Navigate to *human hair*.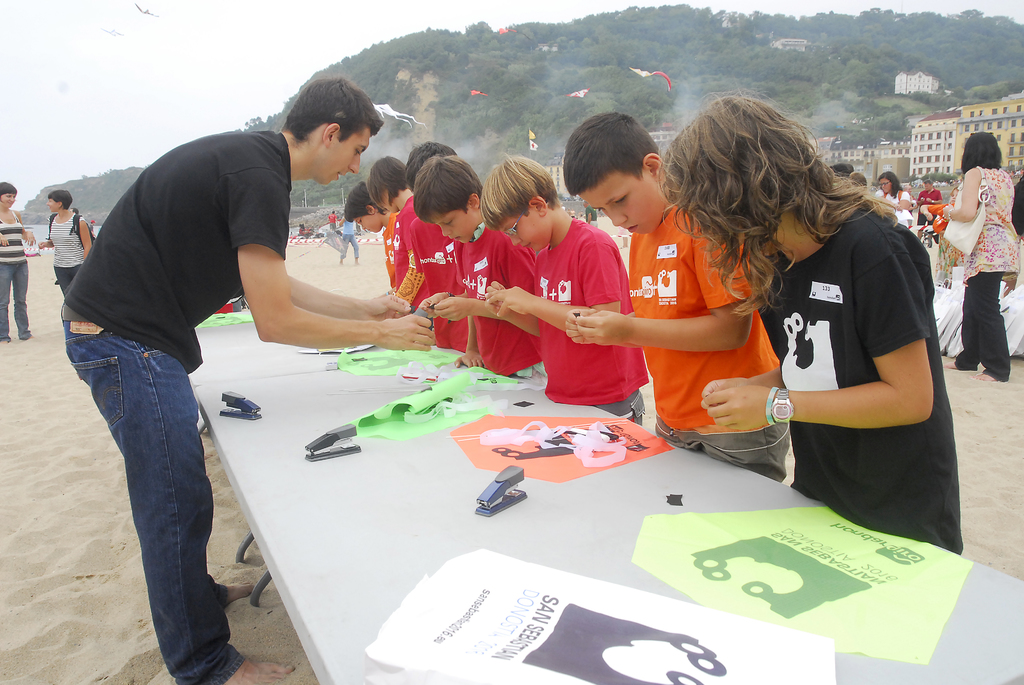
Navigation target: [left=47, top=188, right=75, bottom=212].
